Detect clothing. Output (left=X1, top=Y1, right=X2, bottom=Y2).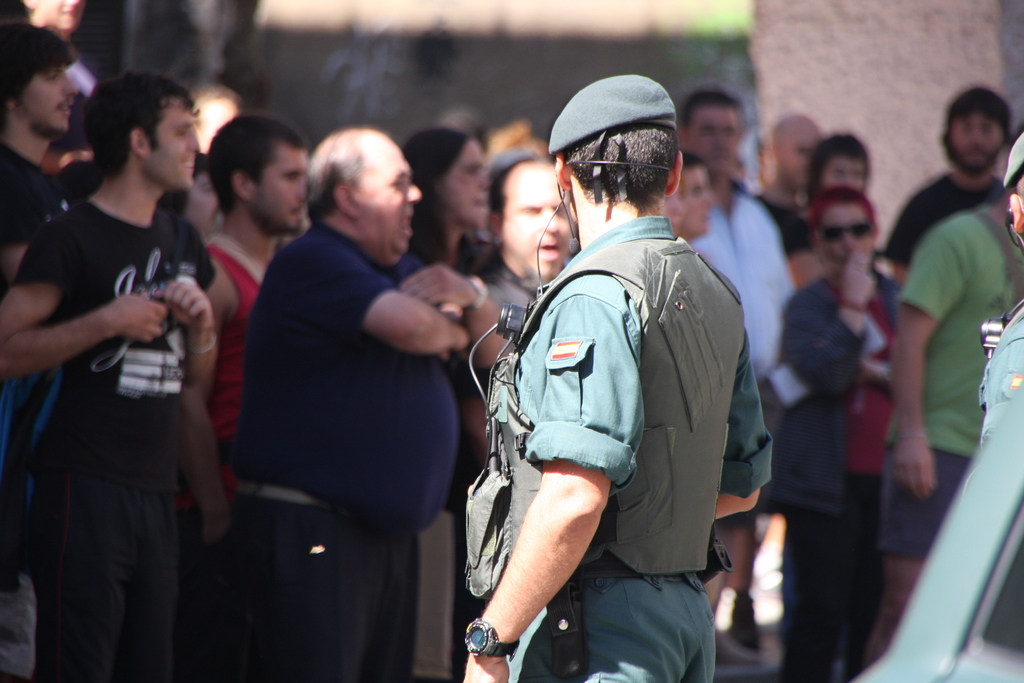
(left=0, top=144, right=76, bottom=682).
